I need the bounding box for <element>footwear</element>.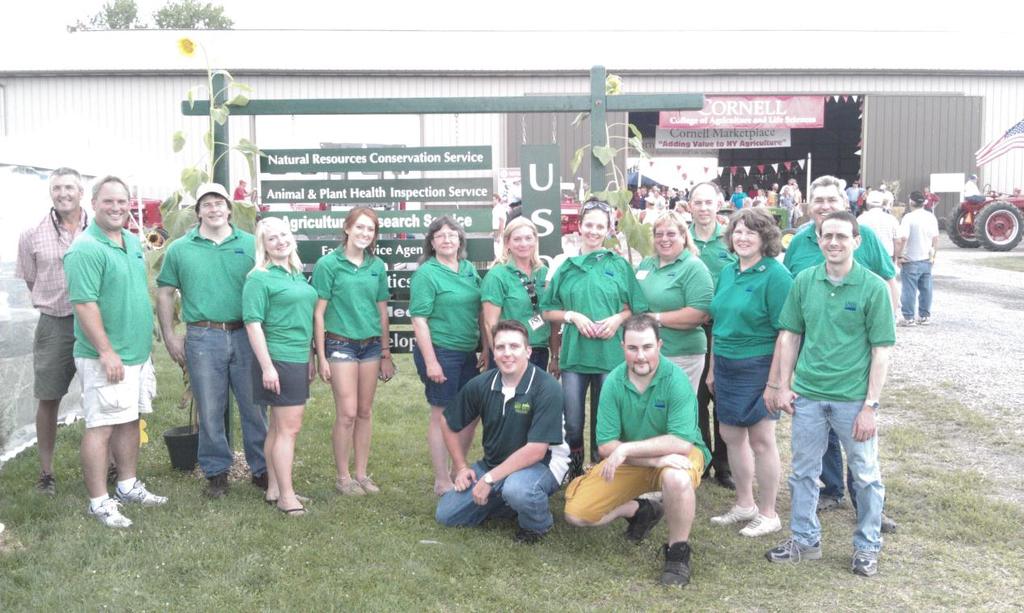
Here it is: (202,467,232,497).
